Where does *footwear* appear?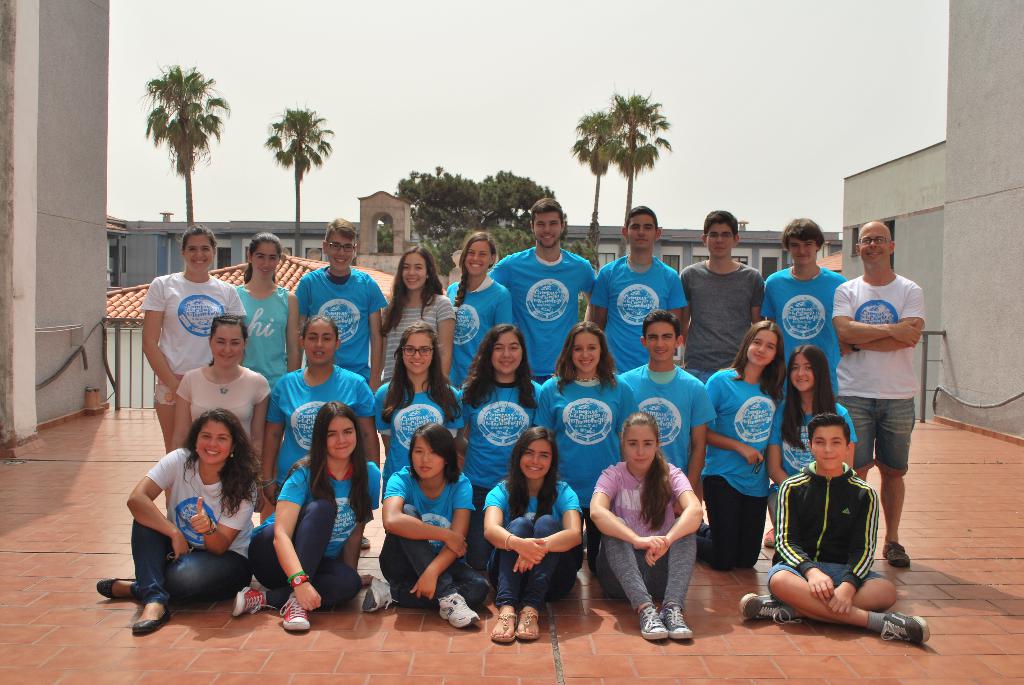
Appears at [left=492, top=613, right=519, bottom=648].
